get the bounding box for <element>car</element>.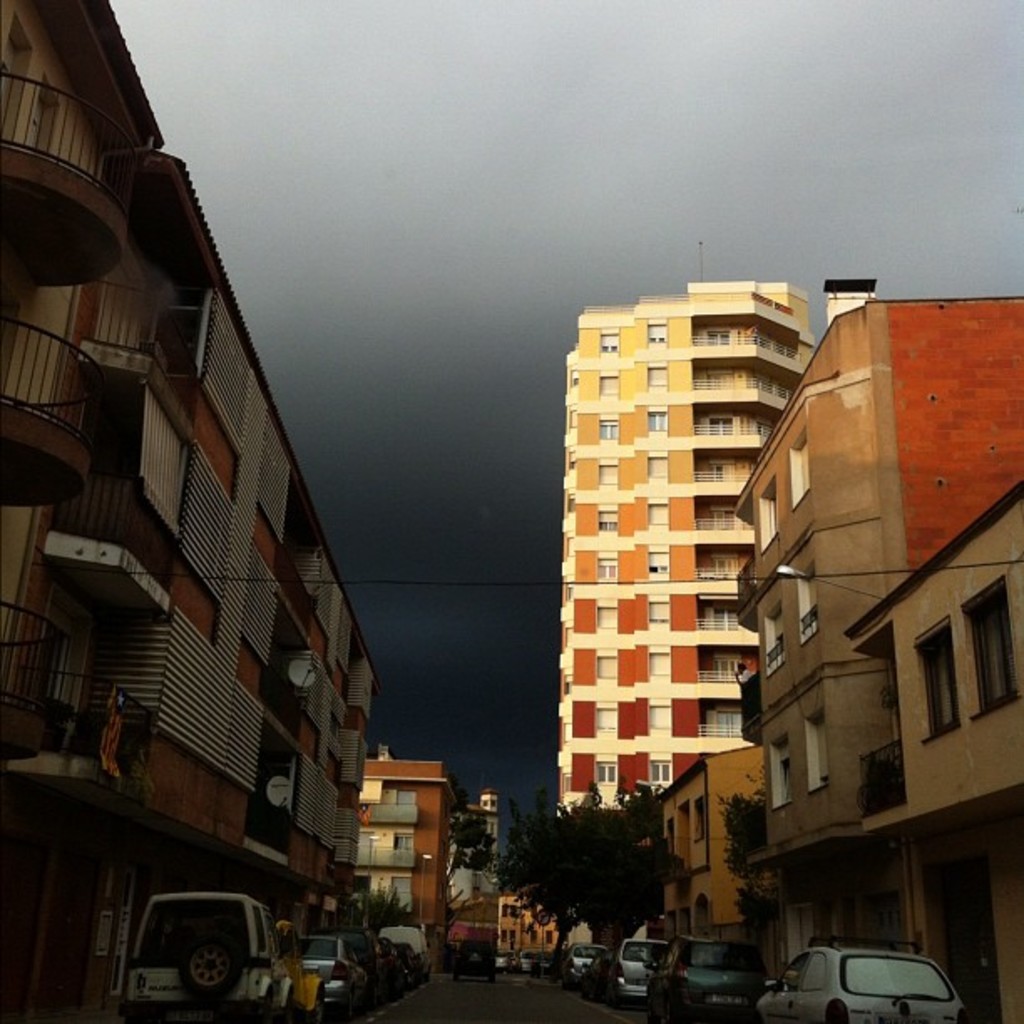
l=616, t=939, r=671, b=1007.
